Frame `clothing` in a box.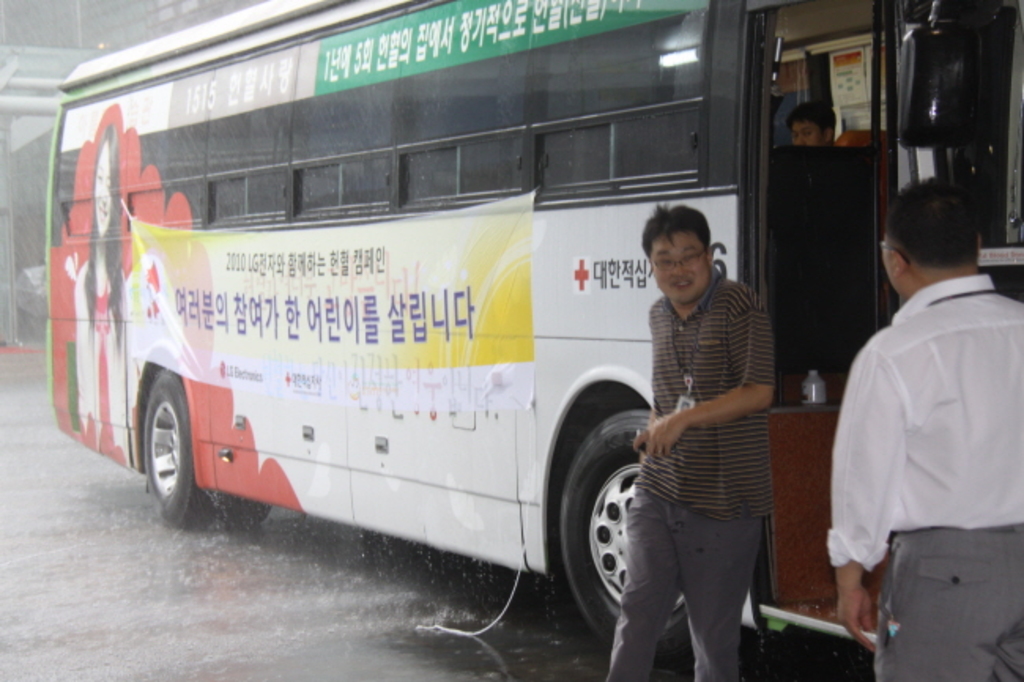
detection(829, 272, 1022, 680).
